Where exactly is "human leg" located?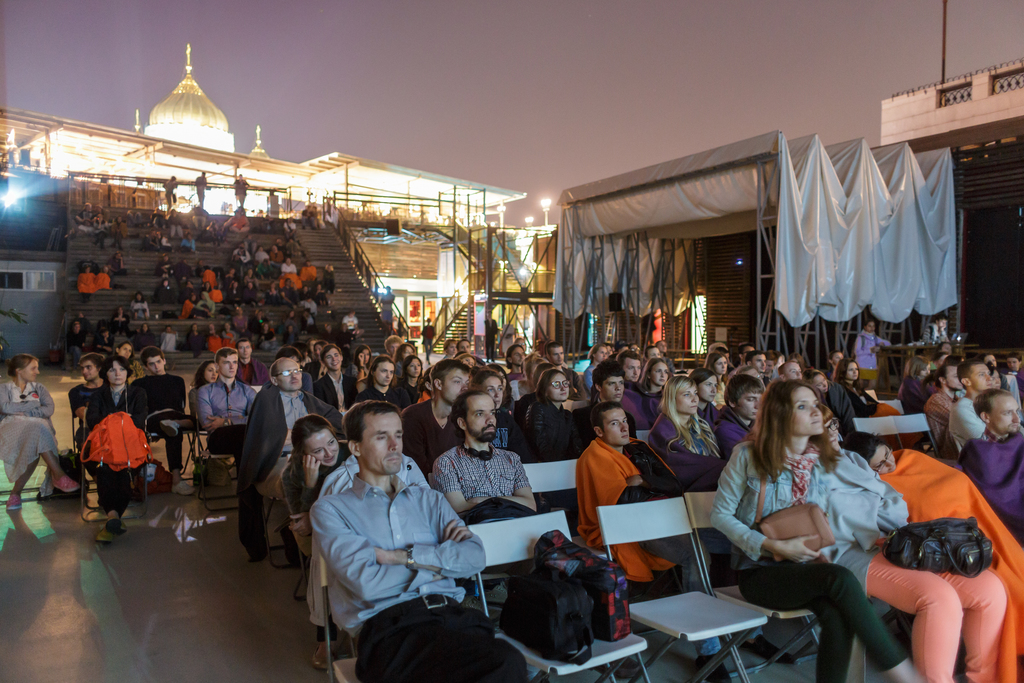
Its bounding box is <region>150, 419, 197, 495</region>.
